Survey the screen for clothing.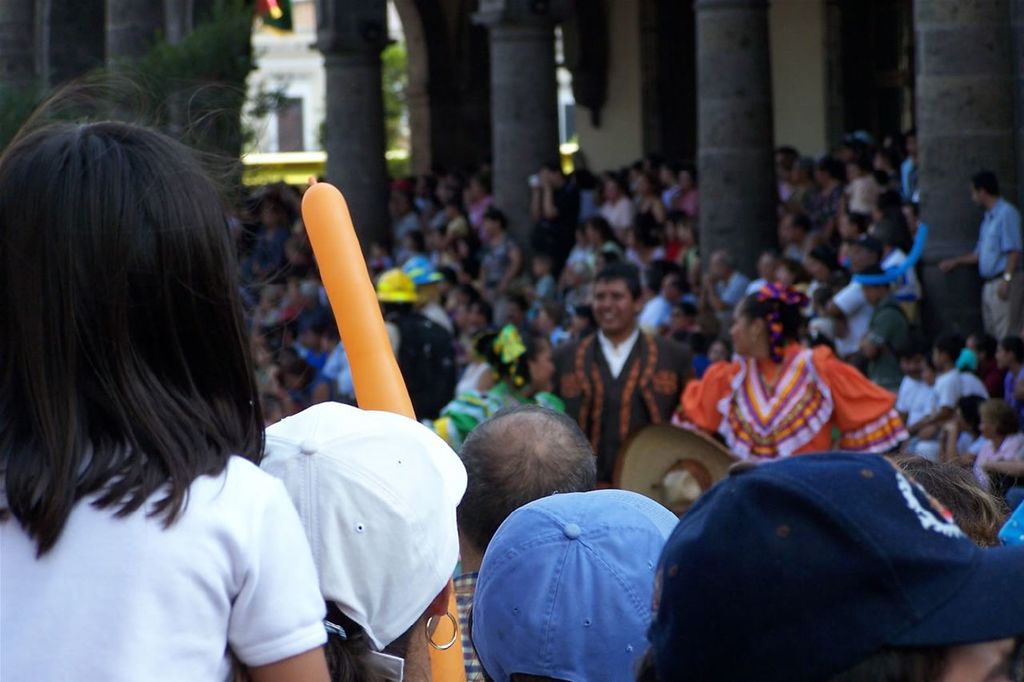
Survey found: <bbox>828, 283, 873, 355</bbox>.
